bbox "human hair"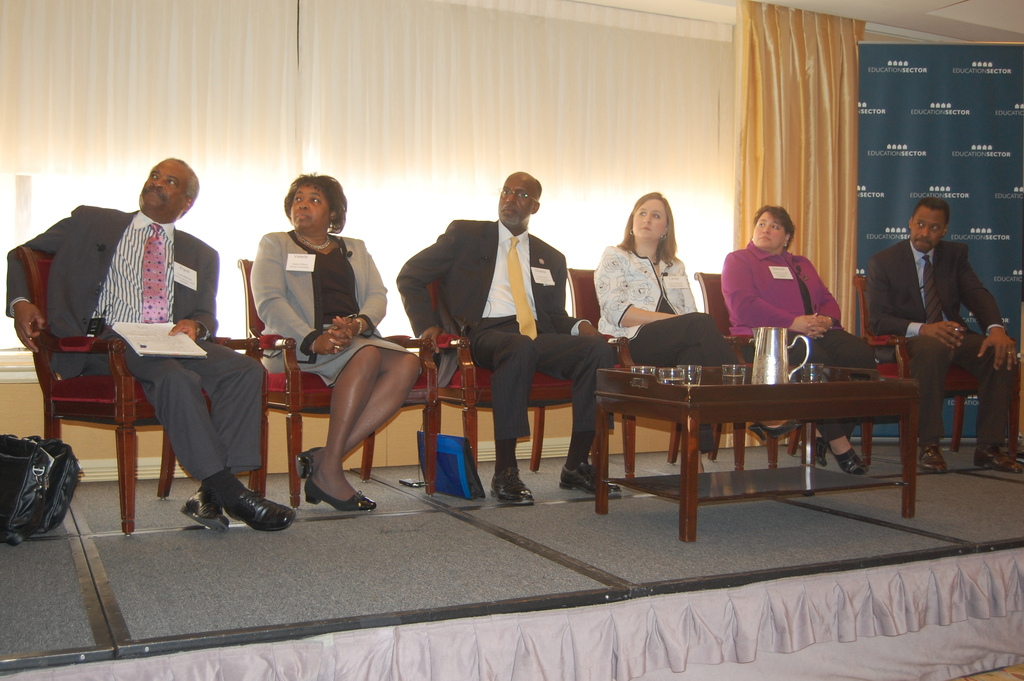
bbox=[748, 206, 795, 259]
